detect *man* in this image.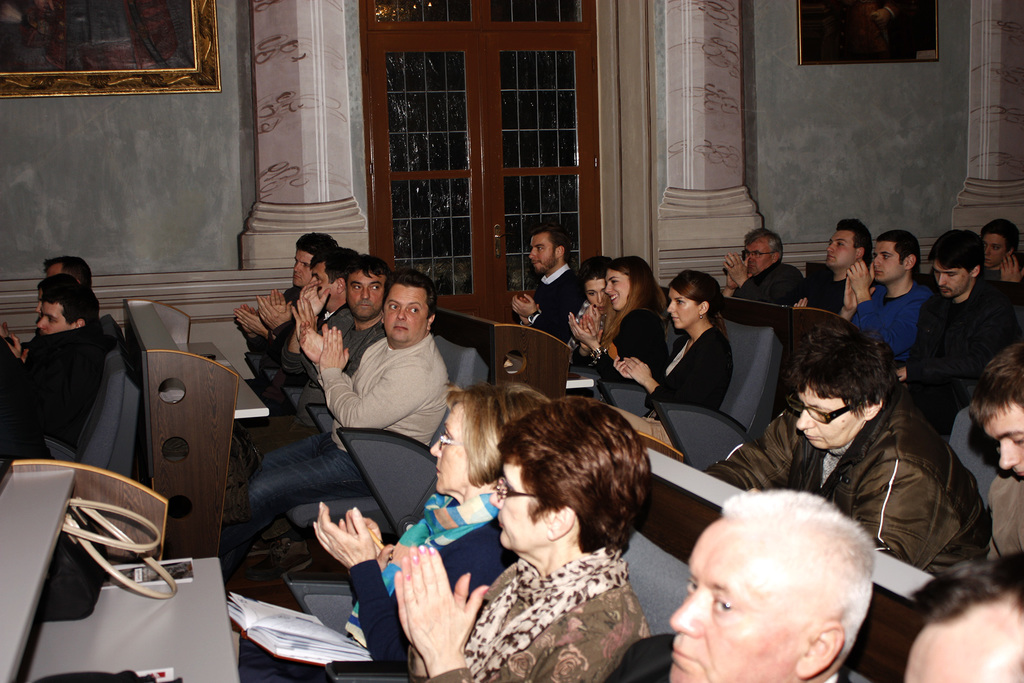
Detection: bbox=(241, 266, 450, 577).
